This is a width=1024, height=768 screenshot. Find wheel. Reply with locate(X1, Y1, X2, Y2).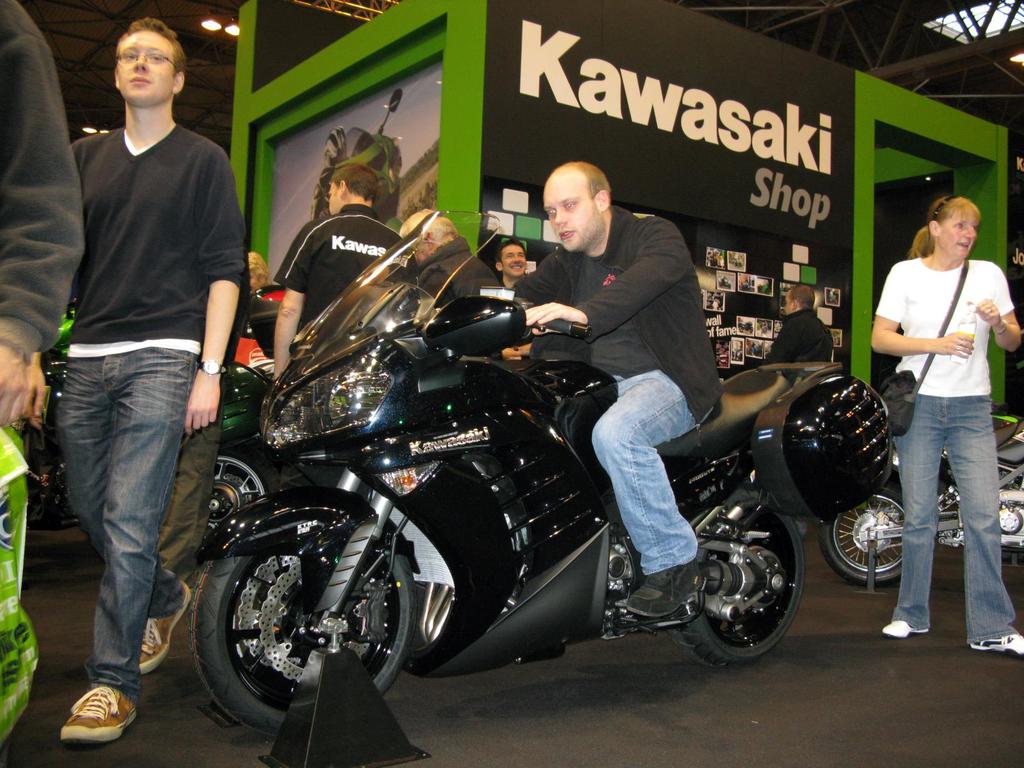
locate(179, 442, 276, 569).
